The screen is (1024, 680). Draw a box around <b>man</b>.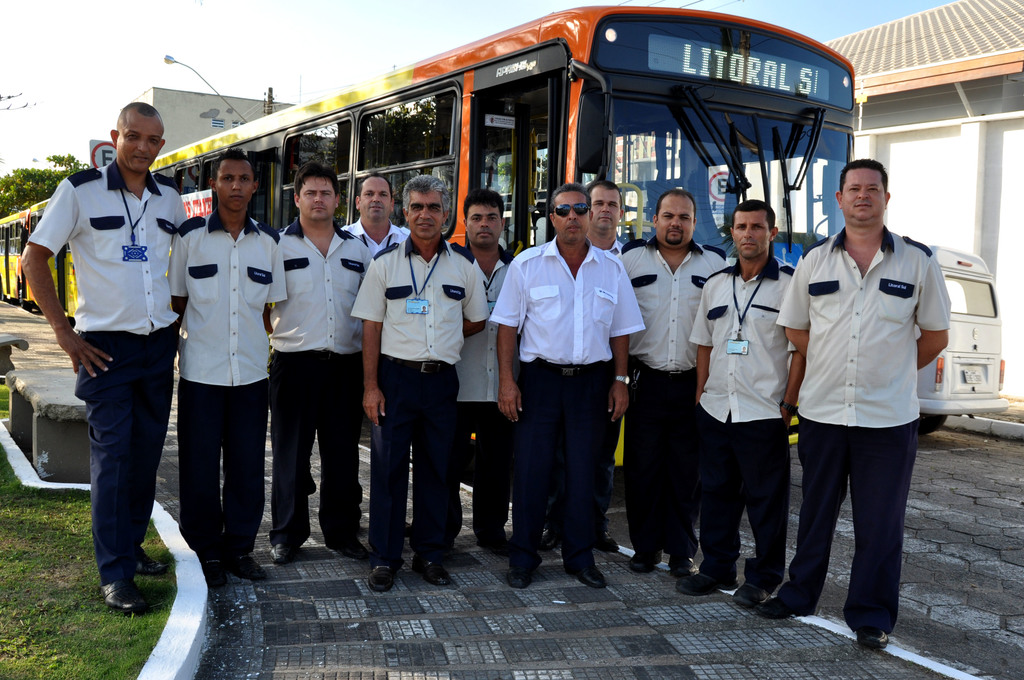
<box>346,177,492,600</box>.
